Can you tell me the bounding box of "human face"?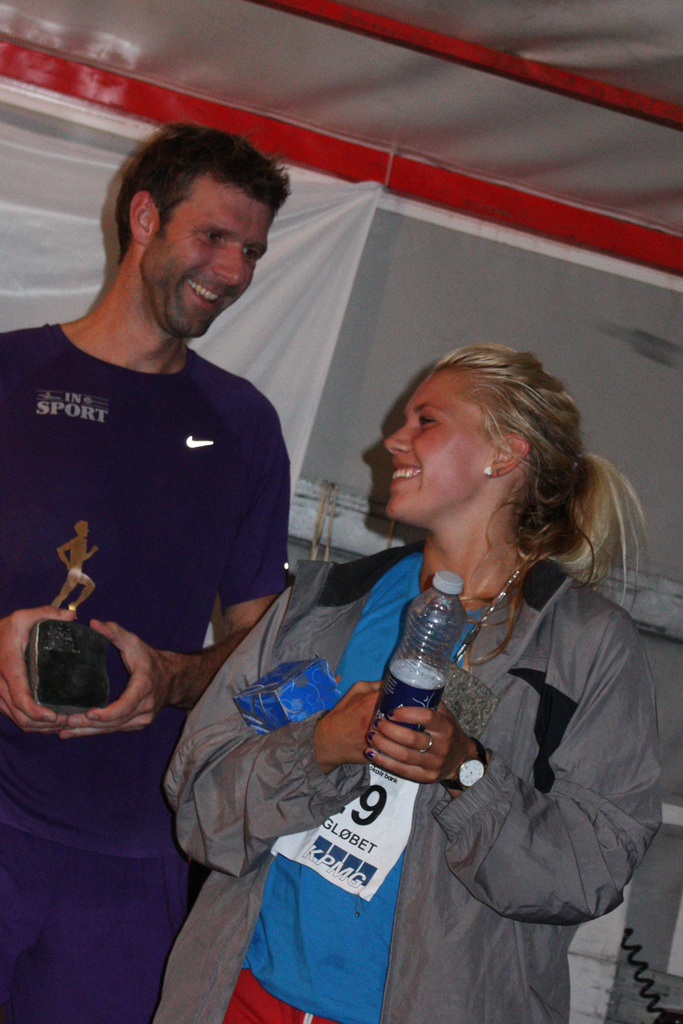
{"left": 144, "top": 183, "right": 270, "bottom": 342}.
